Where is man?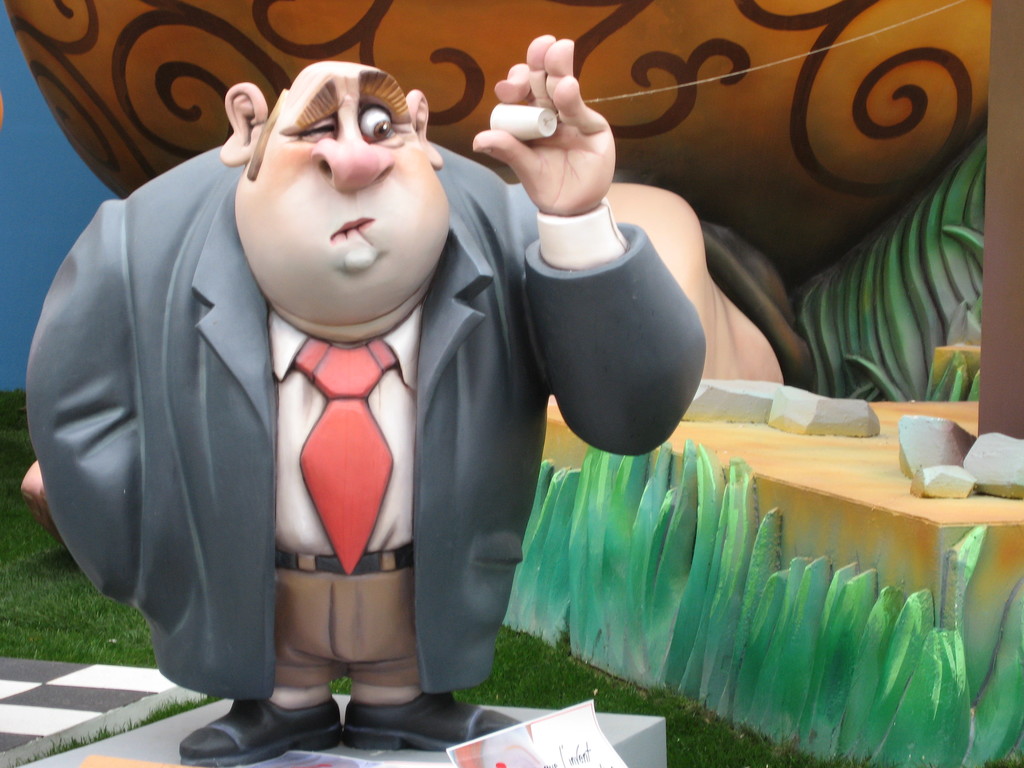
<box>44,38,667,714</box>.
